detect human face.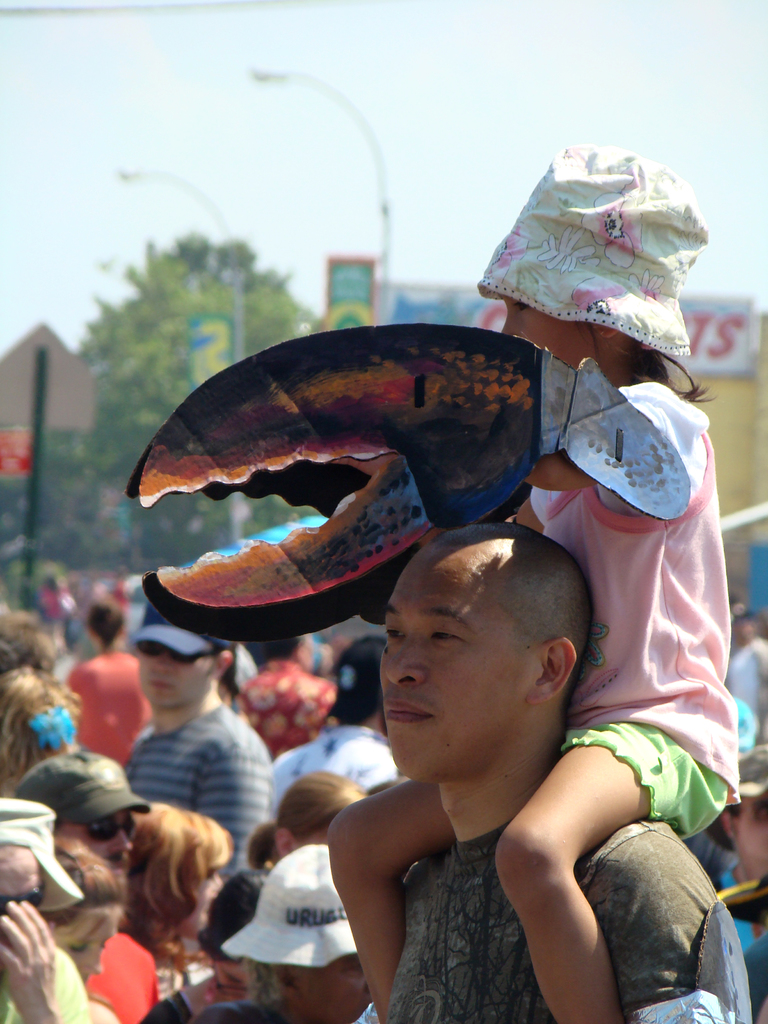
Detected at detection(377, 550, 538, 783).
